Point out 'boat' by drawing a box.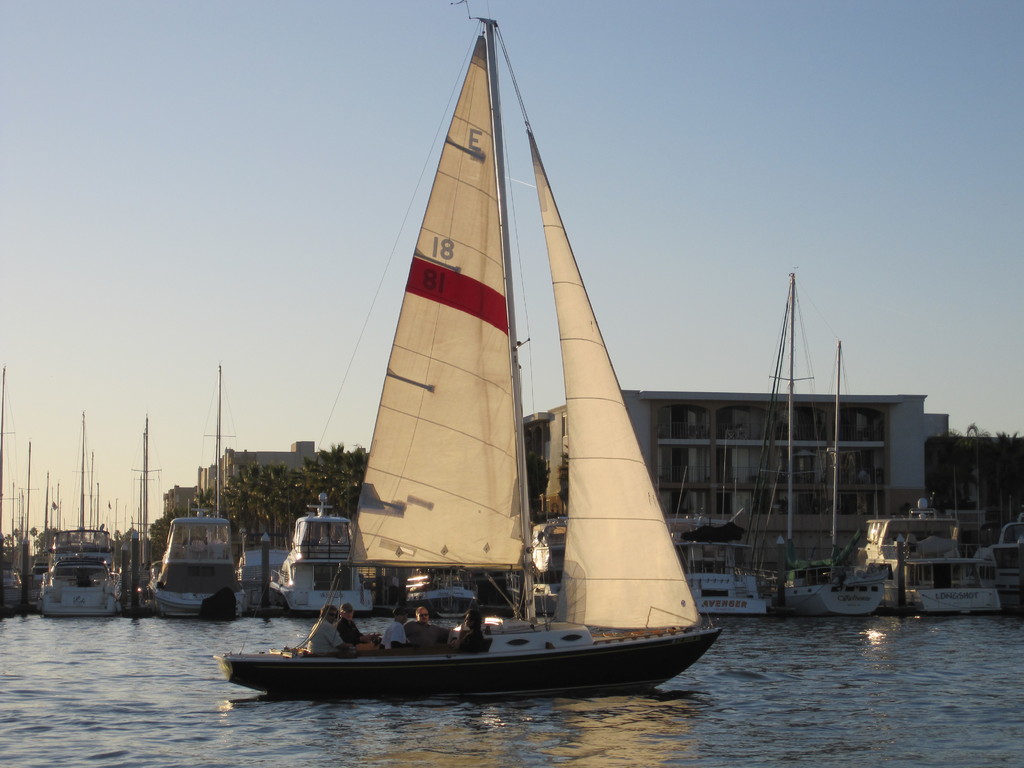
<region>269, 486, 379, 616</region>.
